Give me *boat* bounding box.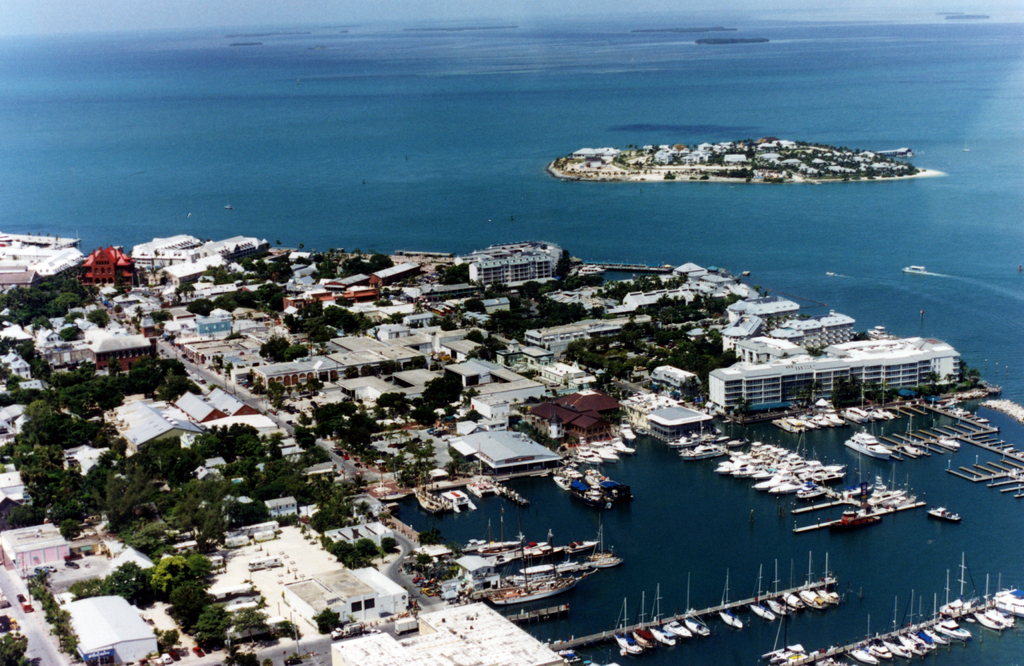
left=588, top=441, right=620, bottom=460.
